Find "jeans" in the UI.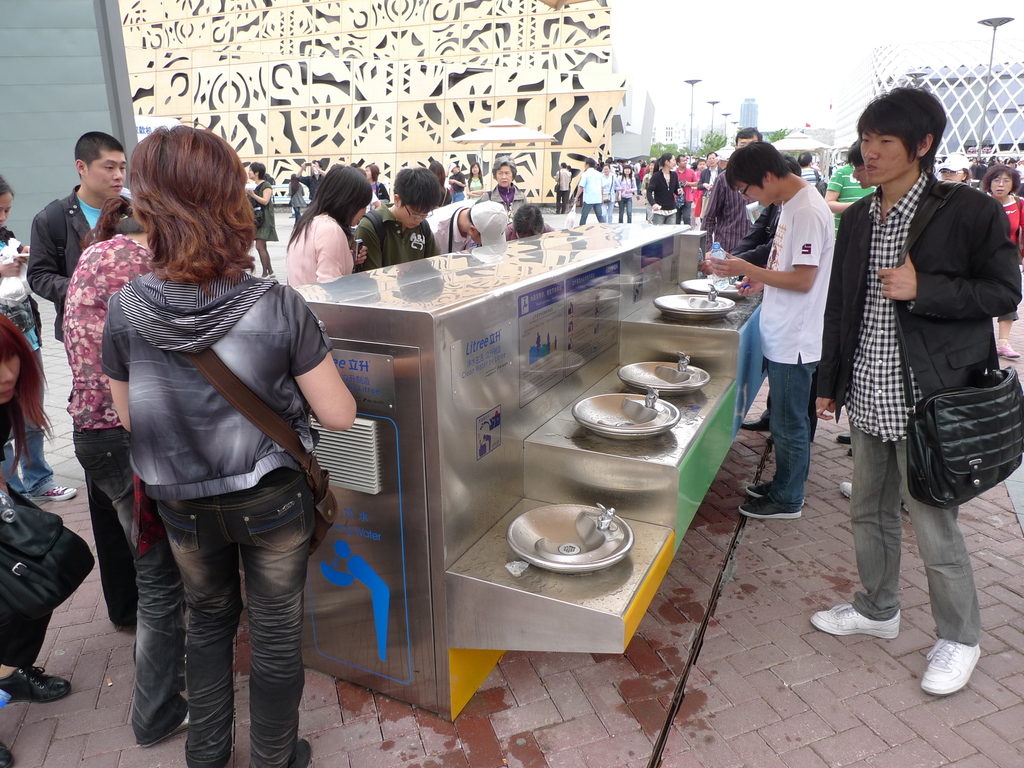
UI element at 766:361:819:502.
